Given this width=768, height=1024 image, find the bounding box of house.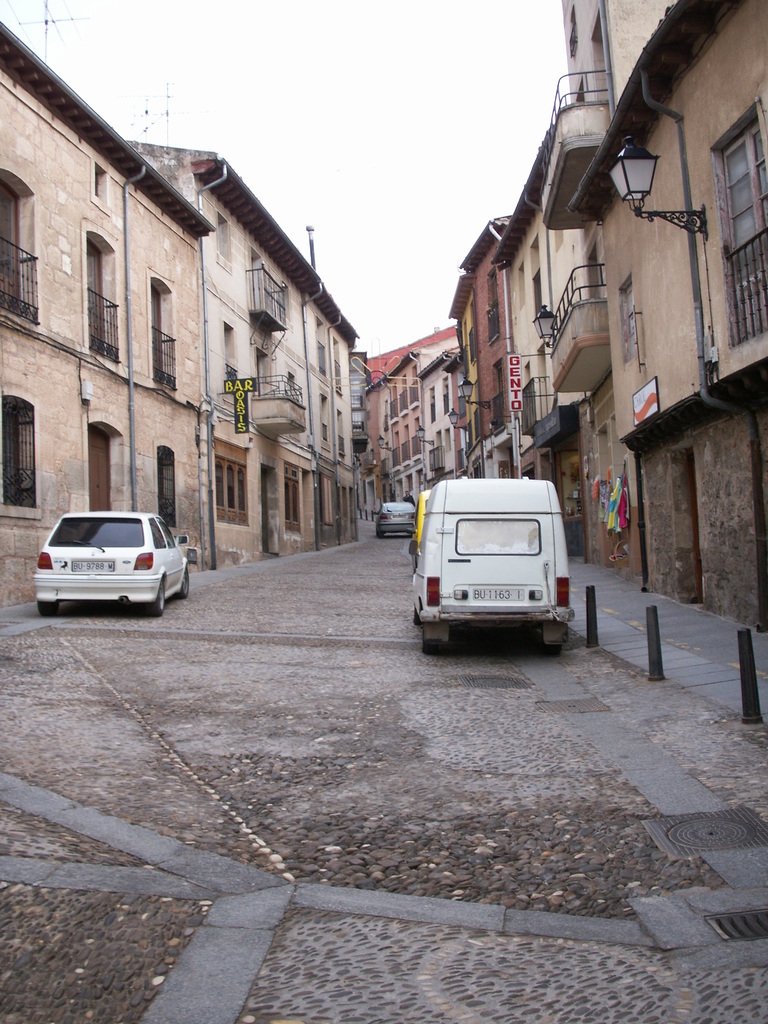
region(573, 4, 765, 632).
